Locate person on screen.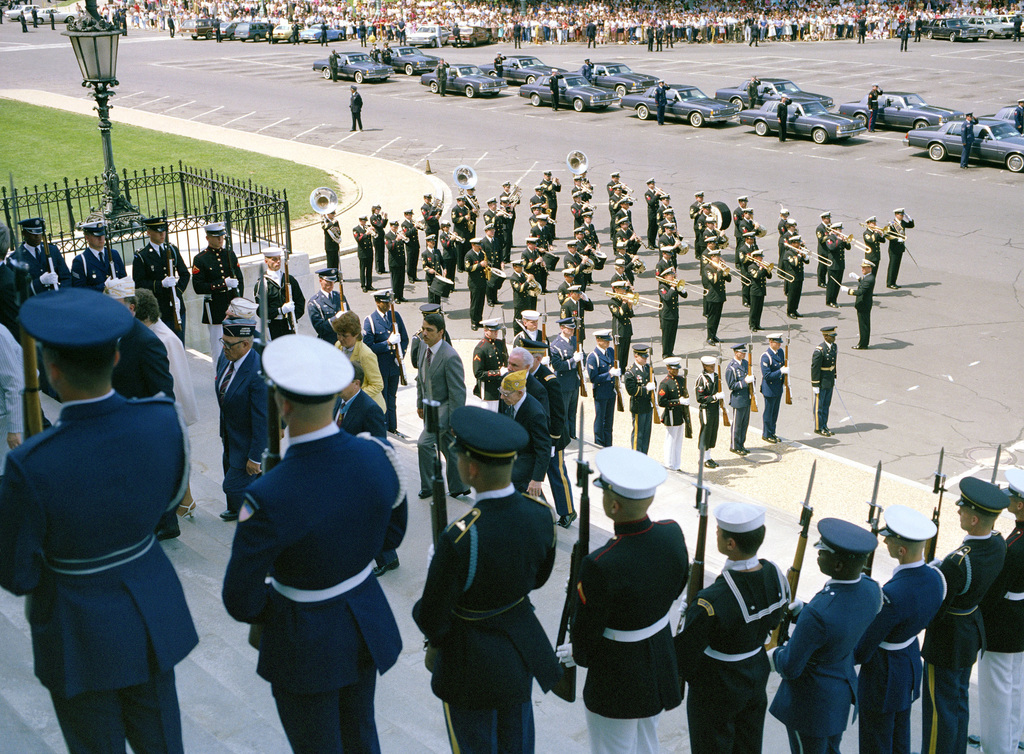
On screen at <box>409,303,452,371</box>.
